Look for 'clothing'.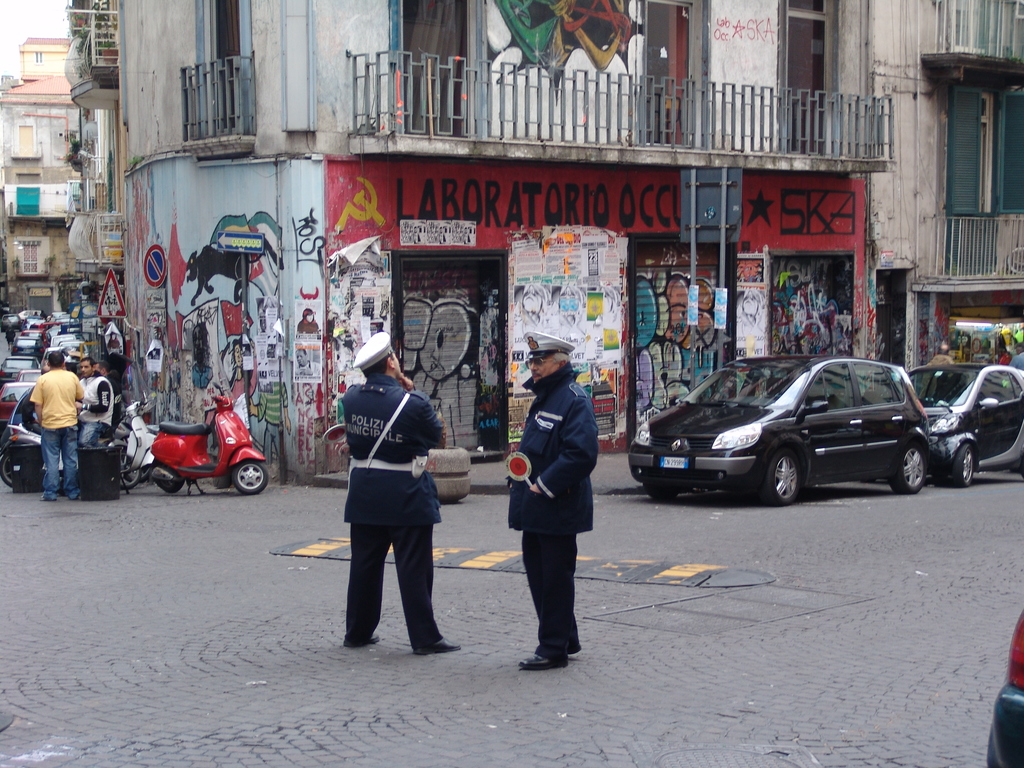
Found: 76:379:118:452.
